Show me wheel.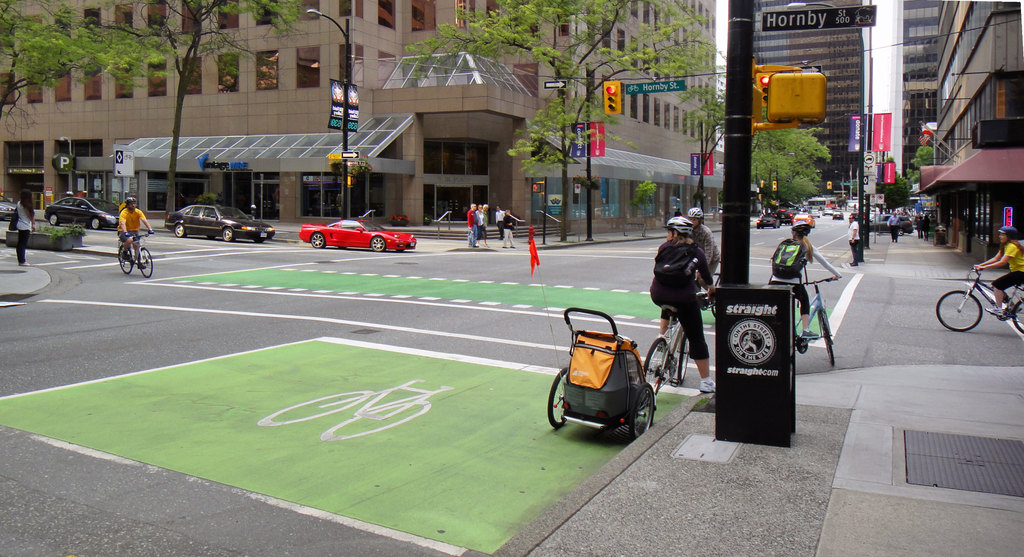
wheel is here: [311, 232, 323, 249].
